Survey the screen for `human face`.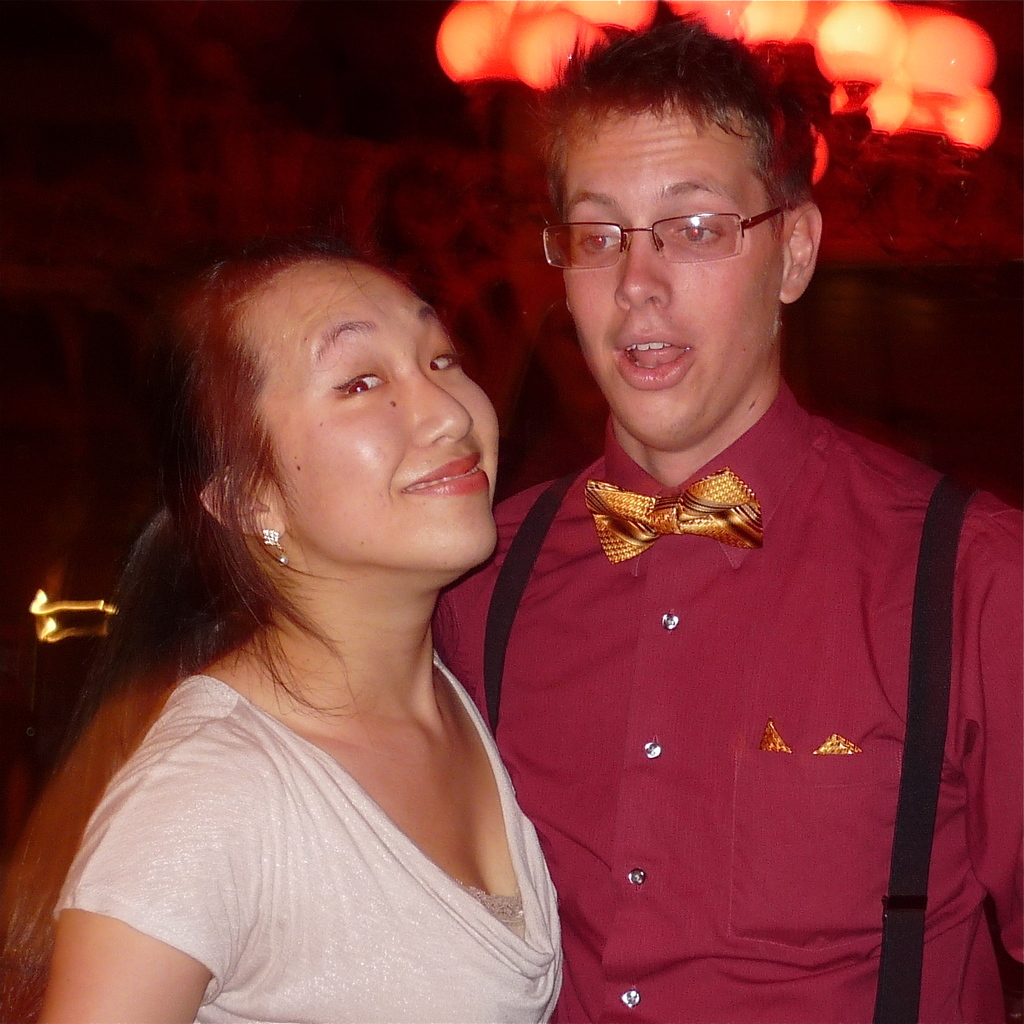
Survey found: [565,92,779,444].
